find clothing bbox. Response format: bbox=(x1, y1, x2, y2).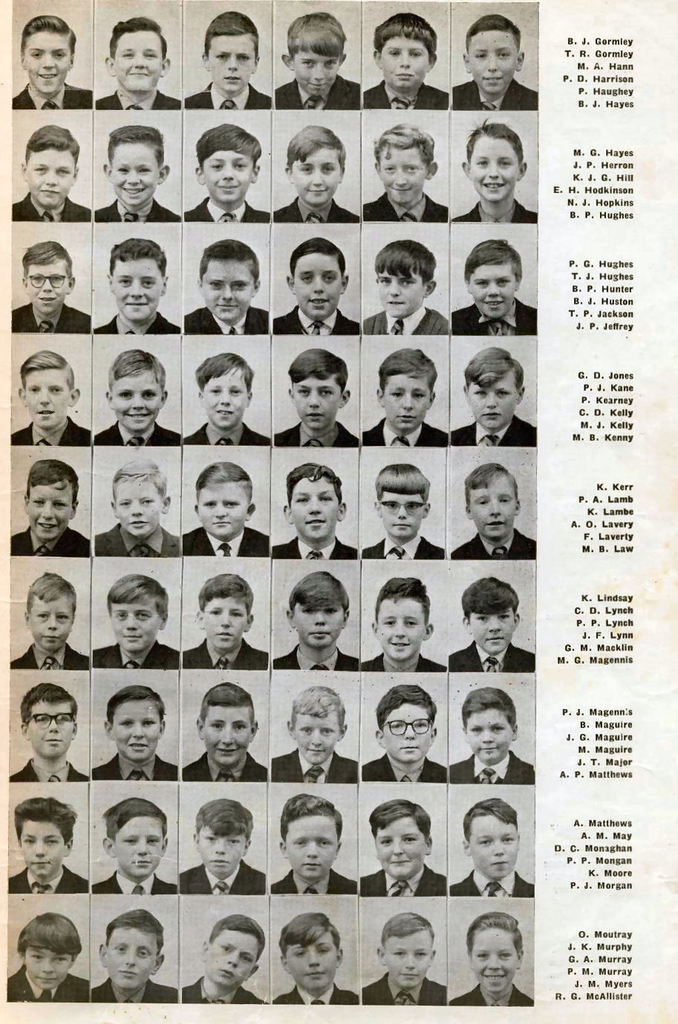
bbox=(92, 198, 180, 221).
